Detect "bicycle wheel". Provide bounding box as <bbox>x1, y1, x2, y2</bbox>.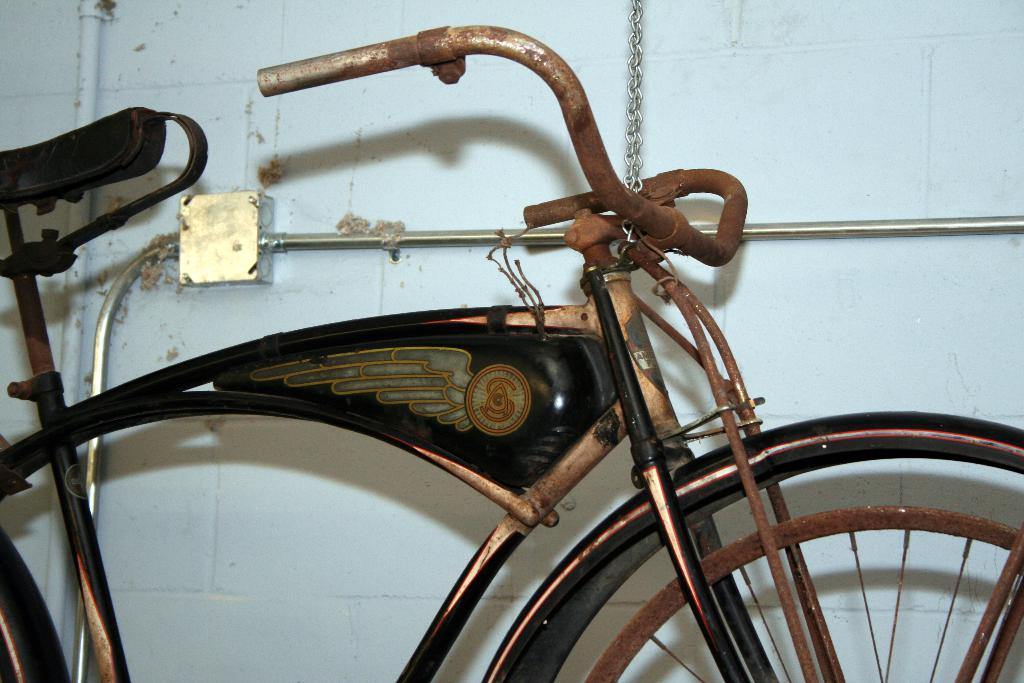
<bbox>0, 528, 69, 682</bbox>.
